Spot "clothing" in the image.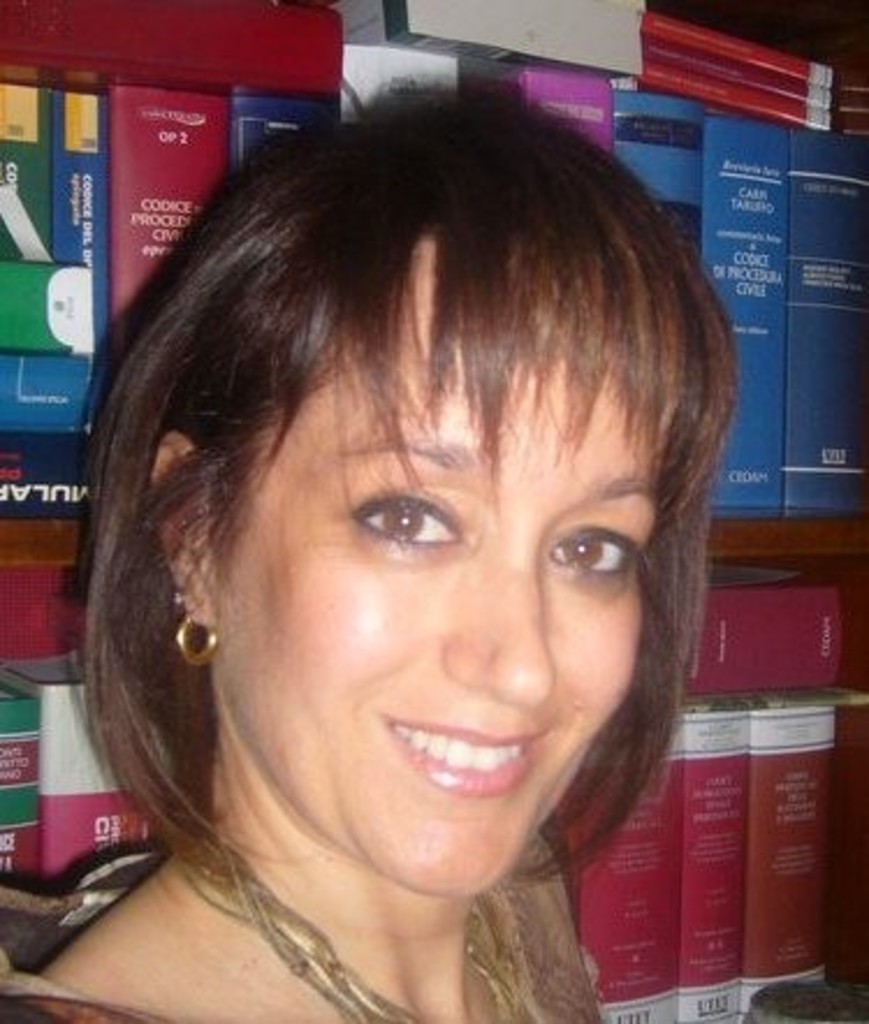
"clothing" found at <region>0, 832, 607, 1022</region>.
